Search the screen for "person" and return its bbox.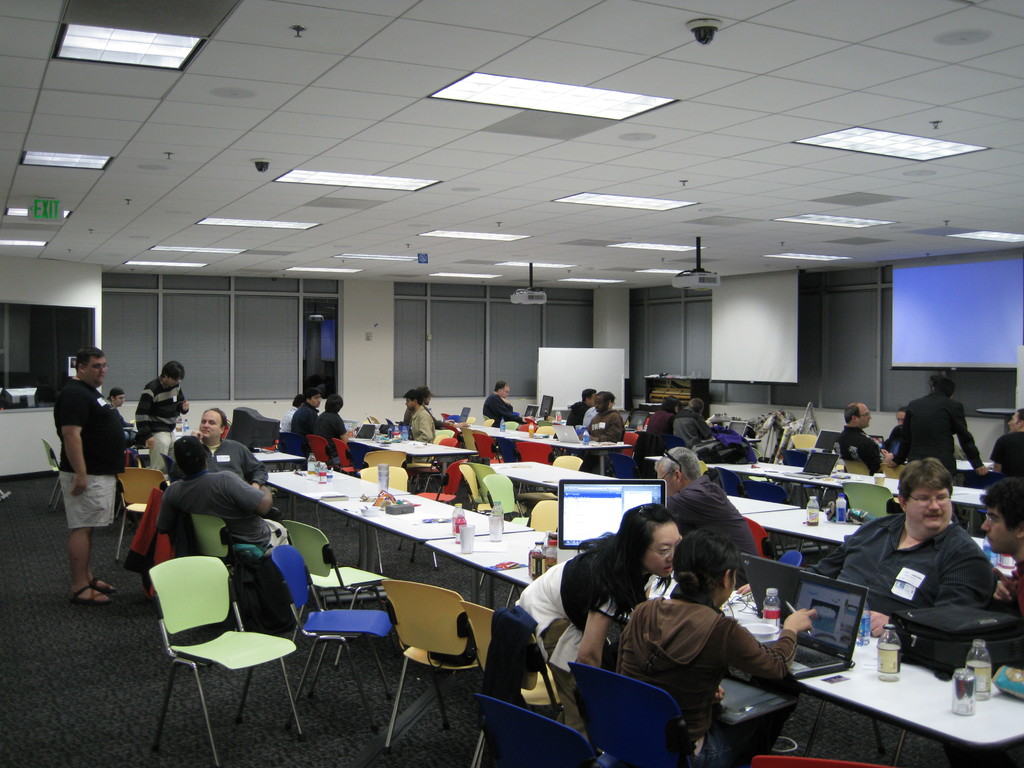
Found: 838:400:892:467.
